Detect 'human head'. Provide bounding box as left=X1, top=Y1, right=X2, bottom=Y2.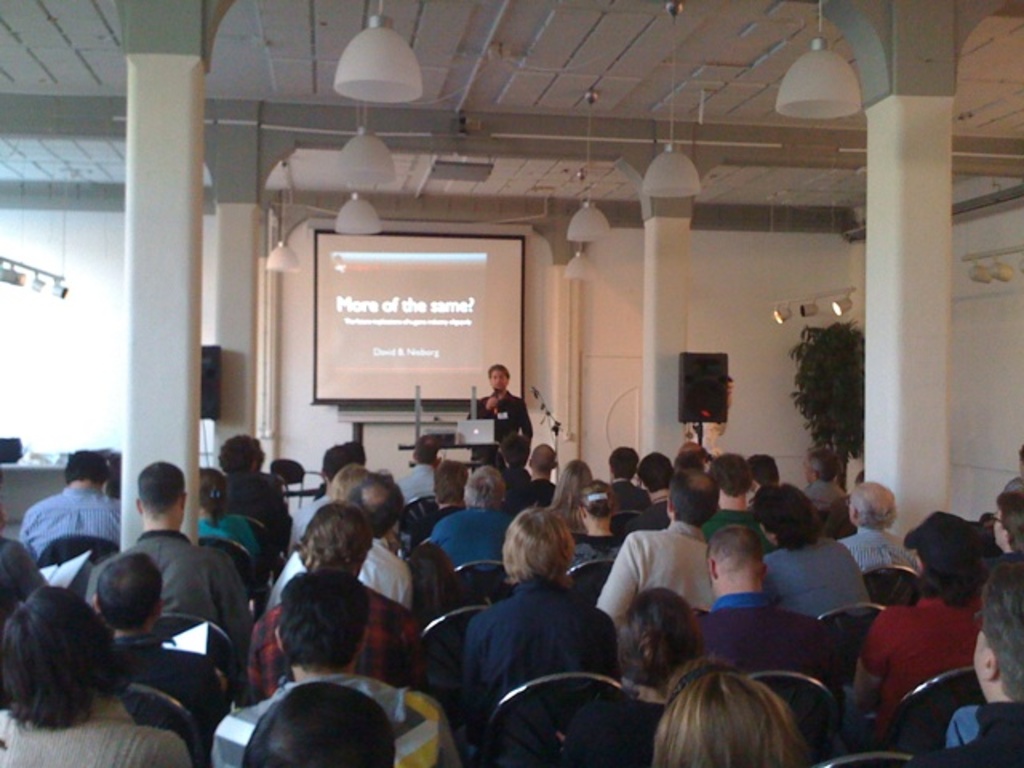
left=218, top=438, right=259, bottom=475.
